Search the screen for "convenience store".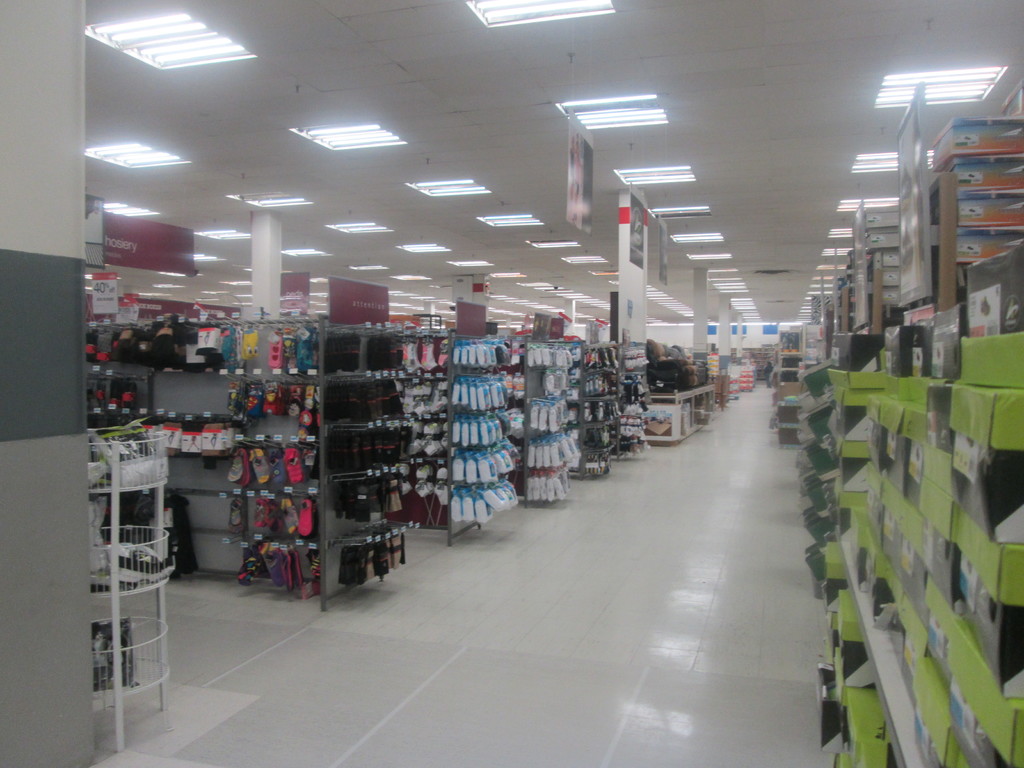
Found at [0, 0, 1023, 767].
